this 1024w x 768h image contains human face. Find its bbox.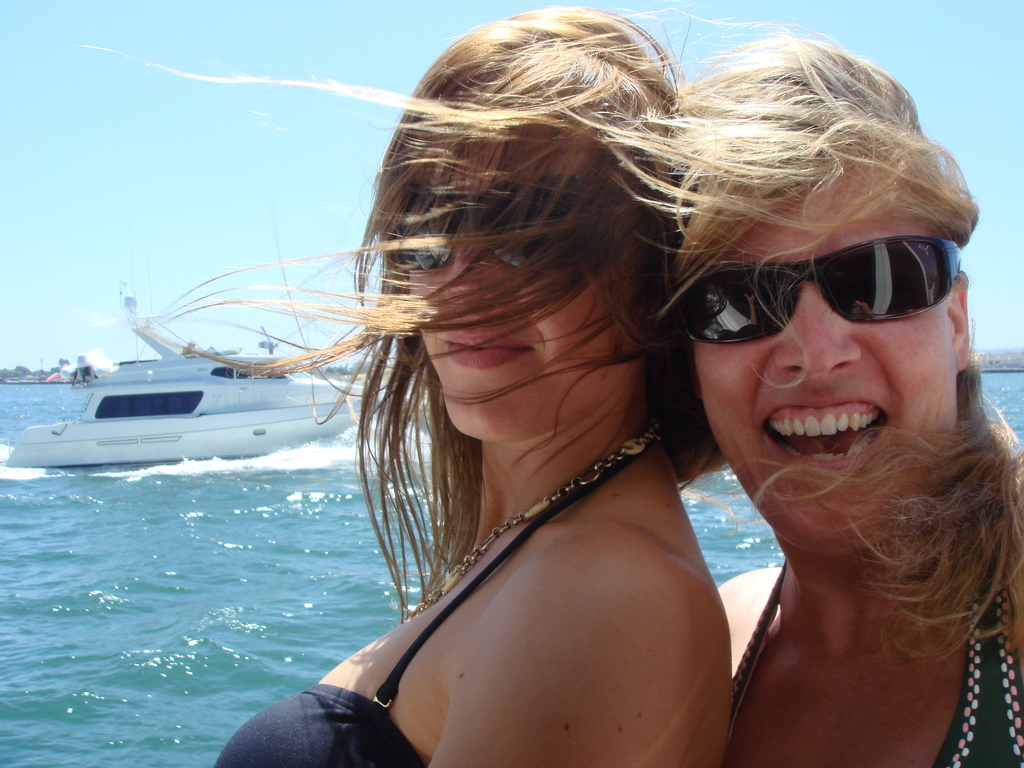
x1=694, y1=177, x2=969, y2=550.
